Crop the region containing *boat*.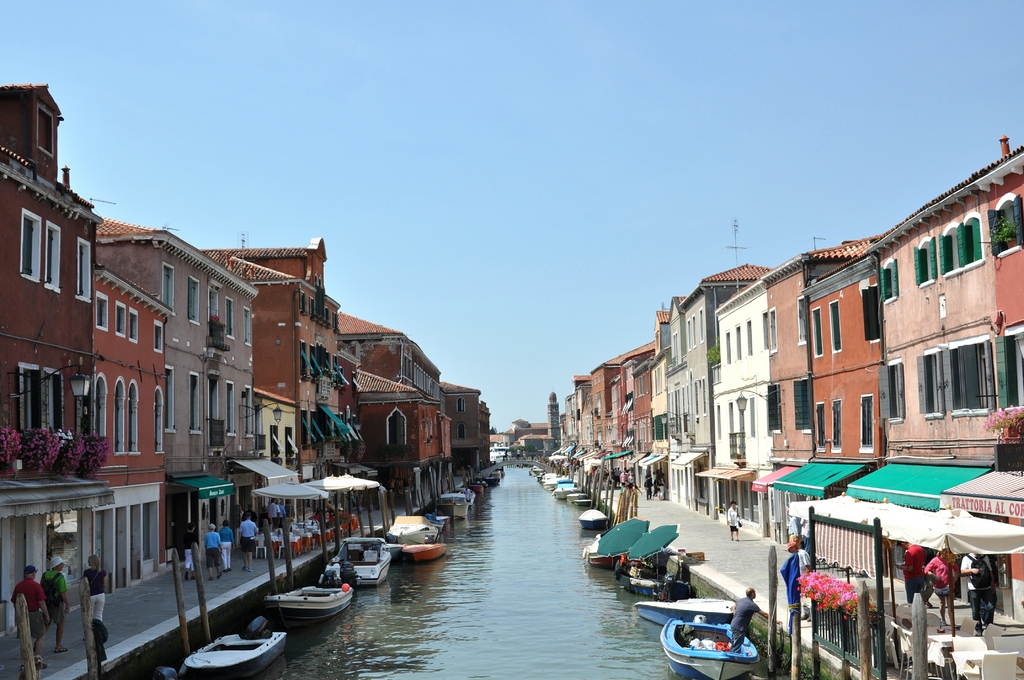
Crop region: rect(666, 619, 760, 679).
